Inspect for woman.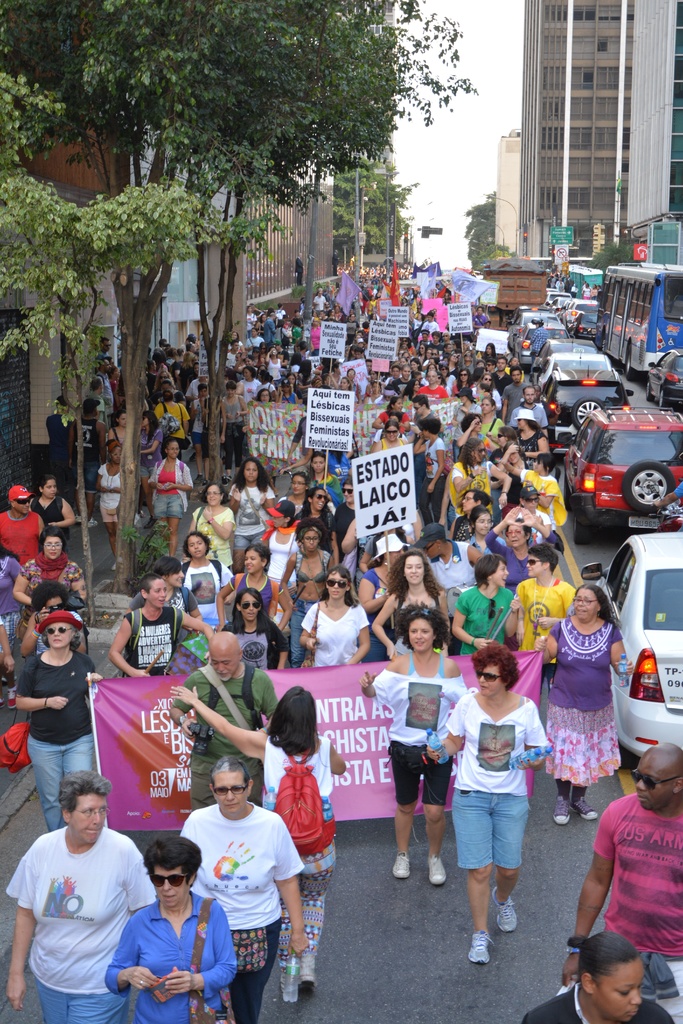
Inspection: (220, 378, 247, 476).
